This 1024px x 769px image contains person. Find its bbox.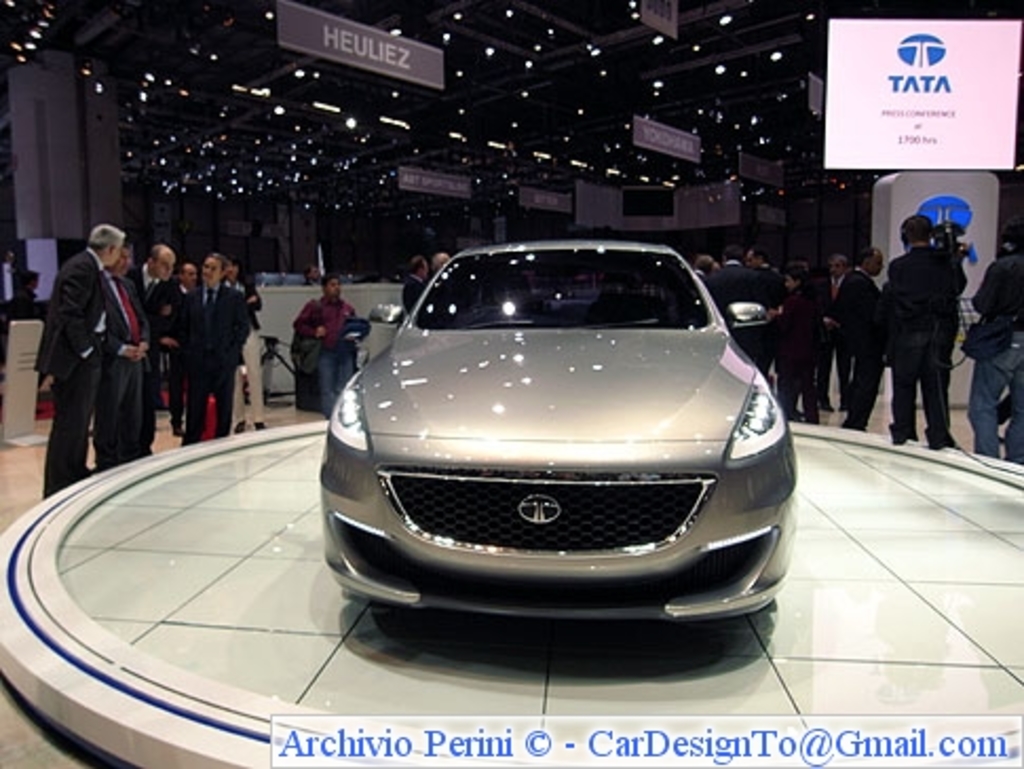
[x1=101, y1=243, x2=150, y2=471].
